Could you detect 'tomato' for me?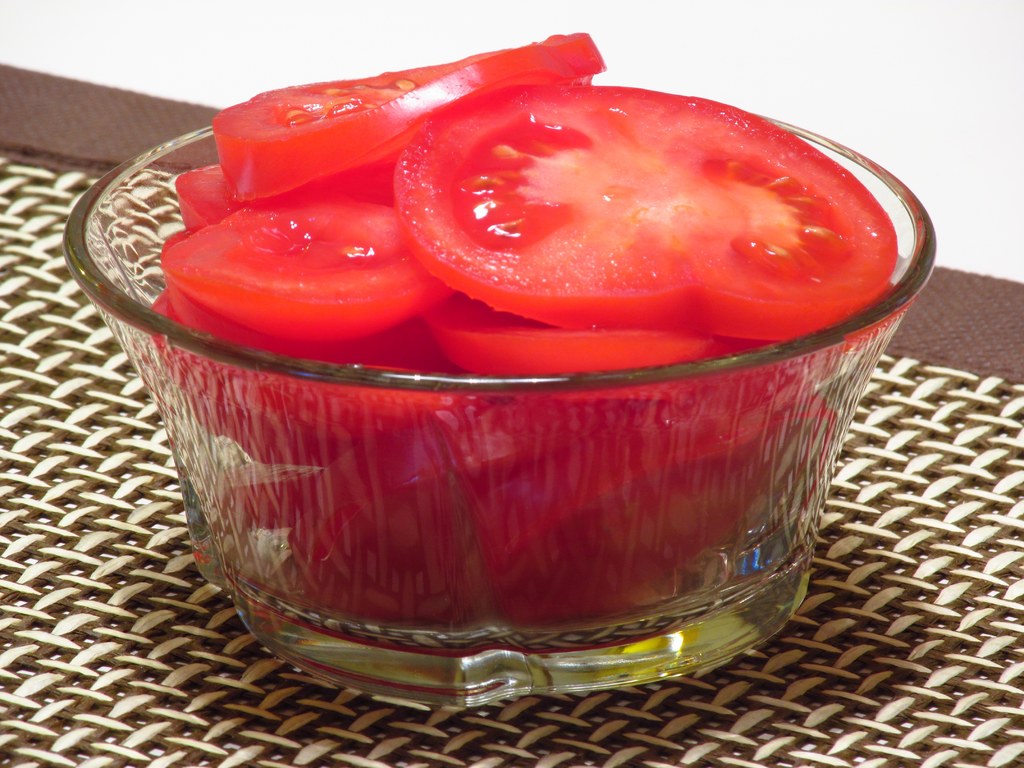
Detection result: pyautogui.locateOnScreen(158, 189, 456, 345).
